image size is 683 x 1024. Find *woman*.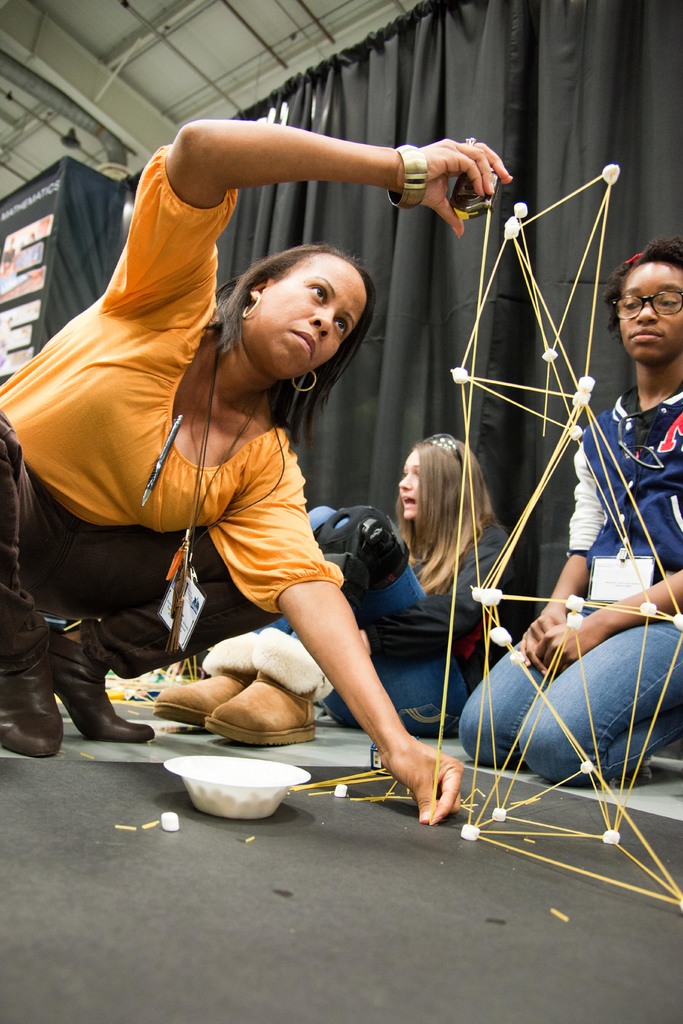
pyautogui.locateOnScreen(157, 429, 525, 748).
